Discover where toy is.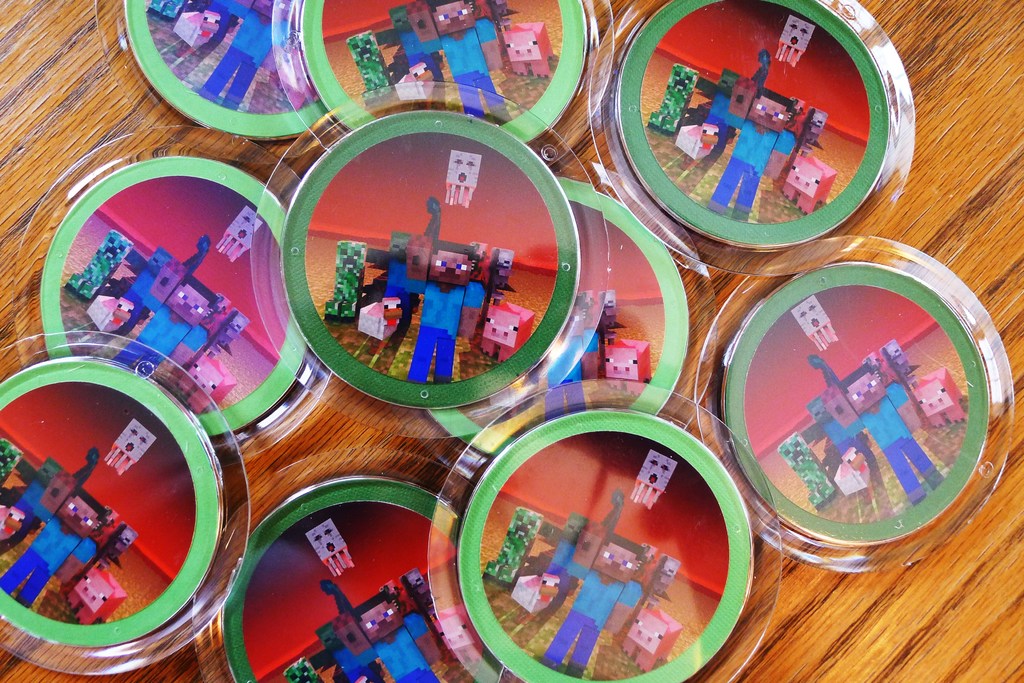
Discovered at rect(399, 559, 484, 663).
